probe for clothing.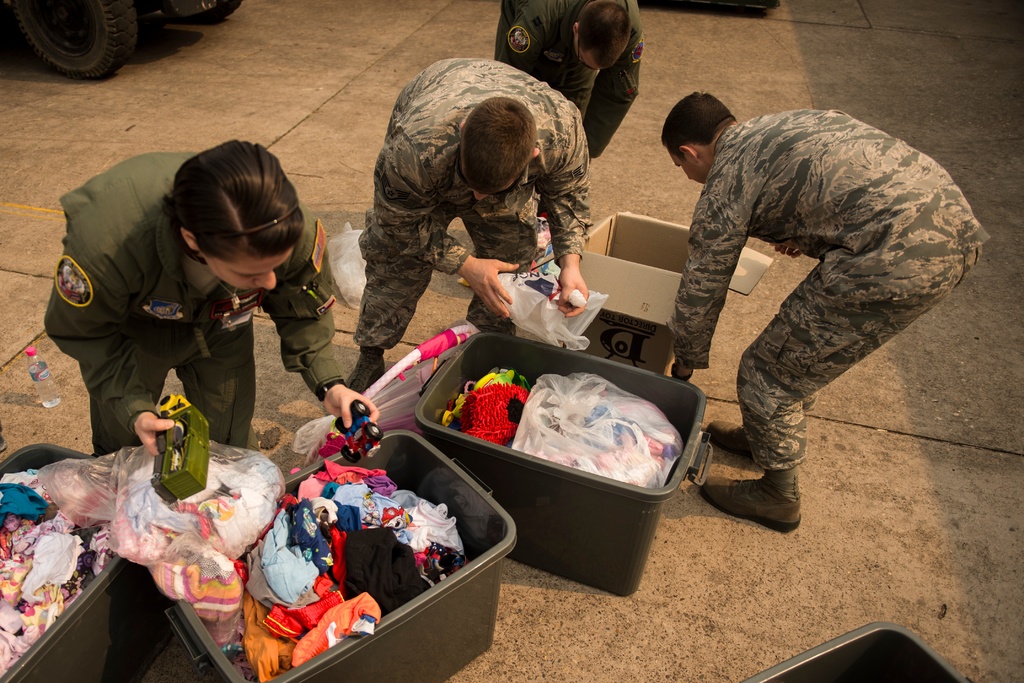
Probe result: rect(646, 61, 990, 506).
